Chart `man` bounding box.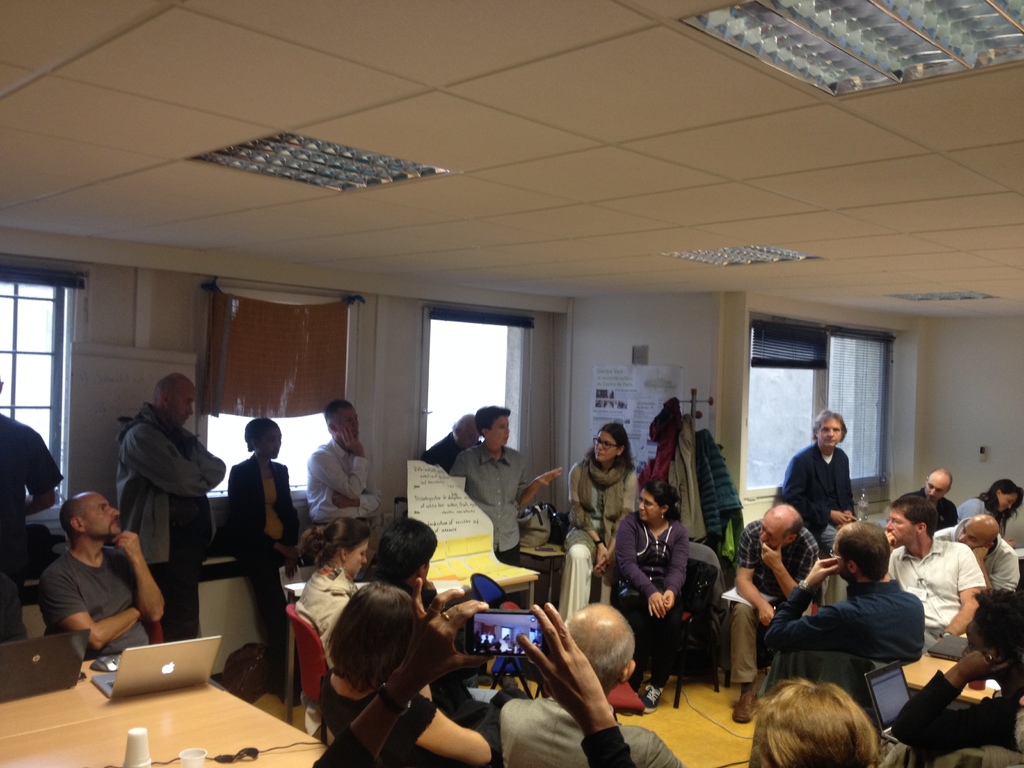
Charted: (x1=890, y1=587, x2=1023, y2=755).
